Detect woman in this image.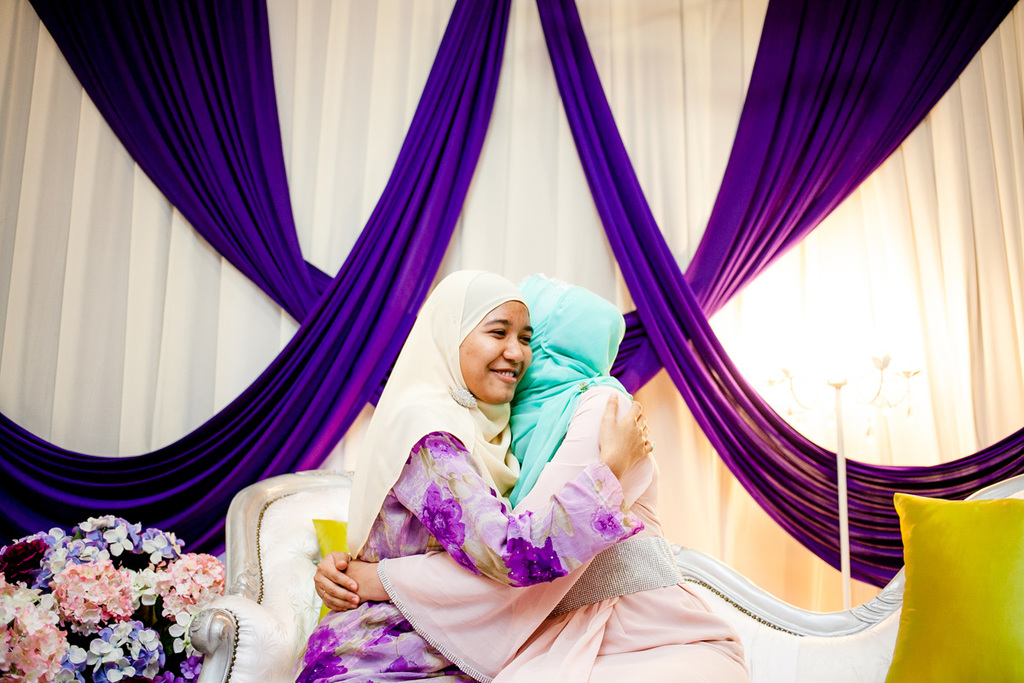
Detection: pyautogui.locateOnScreen(312, 274, 752, 680).
